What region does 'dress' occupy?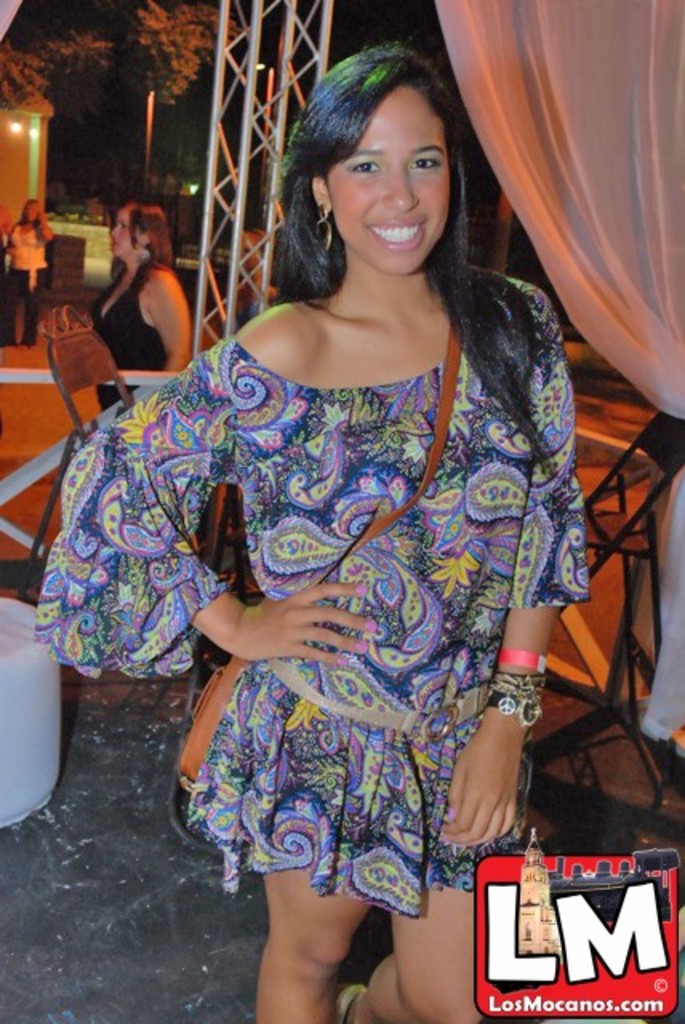
pyautogui.locateOnScreen(35, 272, 599, 917).
